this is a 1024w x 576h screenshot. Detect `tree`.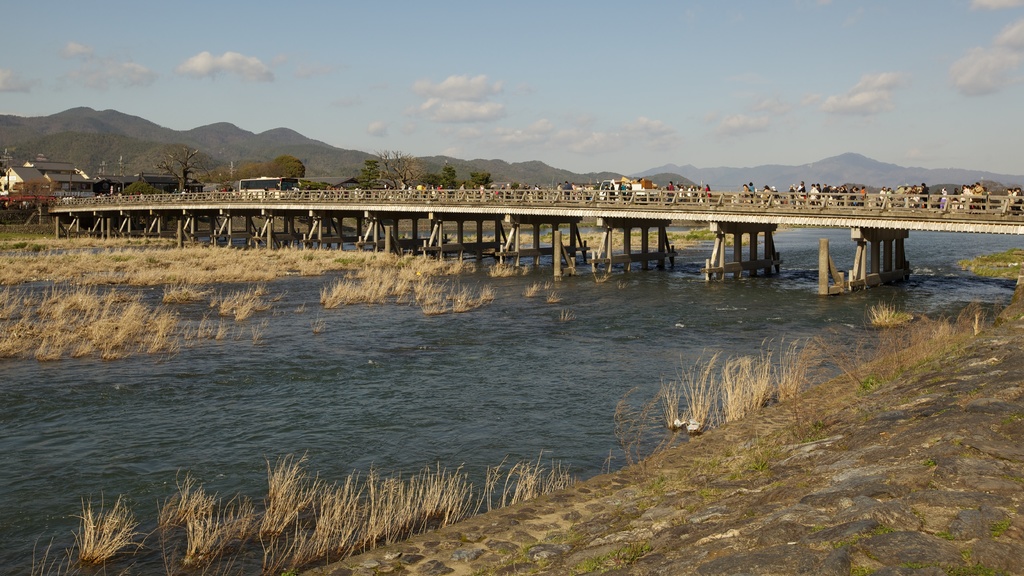
BBox(438, 164, 459, 188).
